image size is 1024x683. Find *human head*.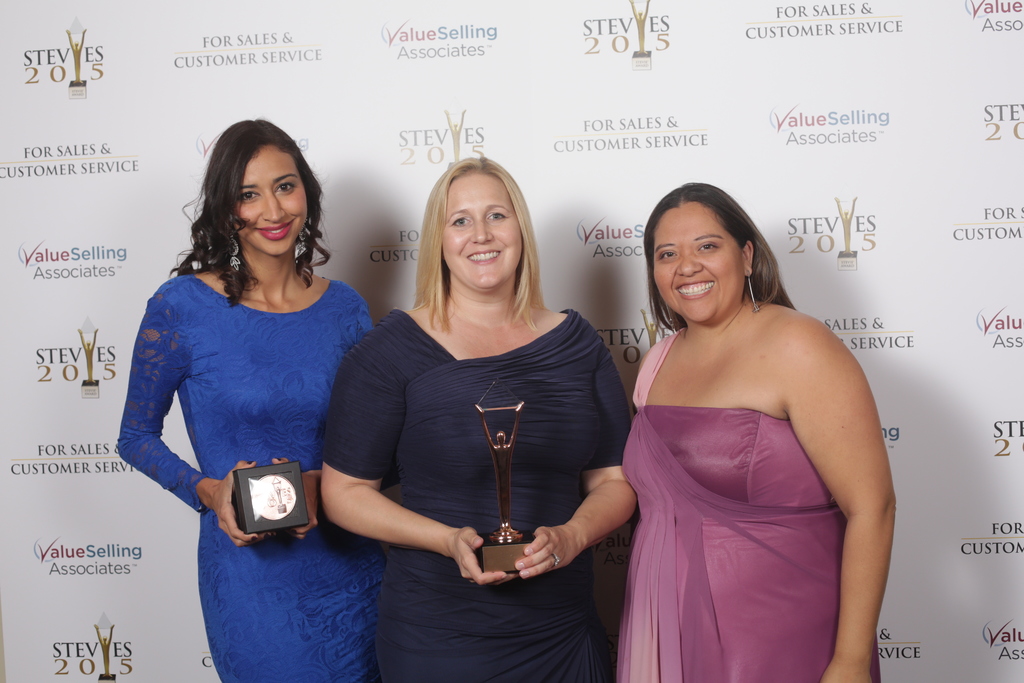
left=180, top=118, right=323, bottom=276.
